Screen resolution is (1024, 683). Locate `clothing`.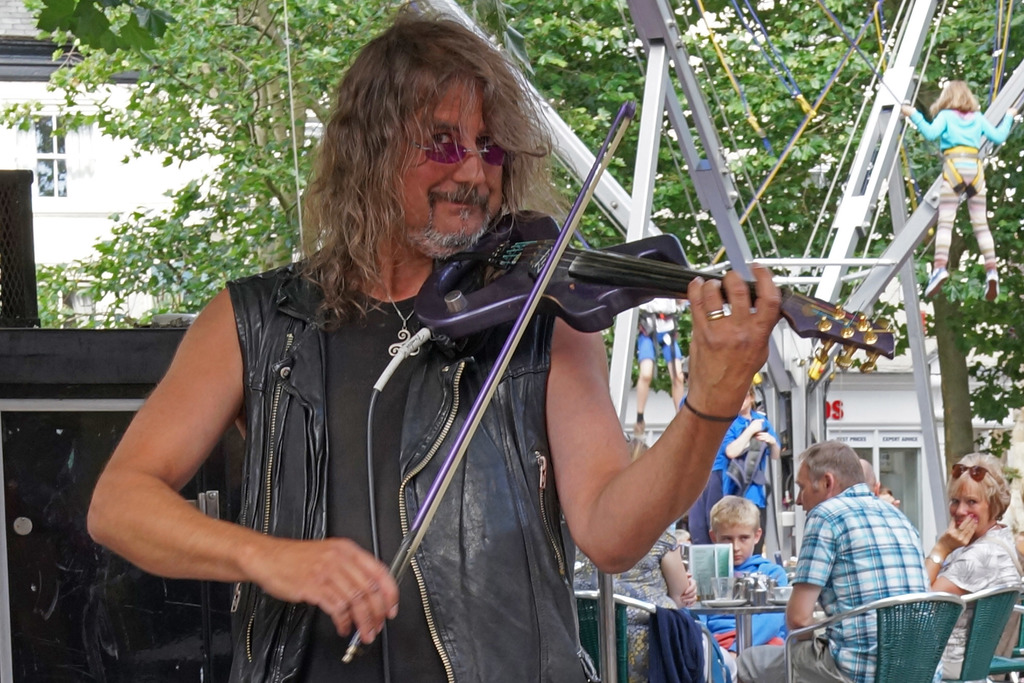
225 240 591 682.
